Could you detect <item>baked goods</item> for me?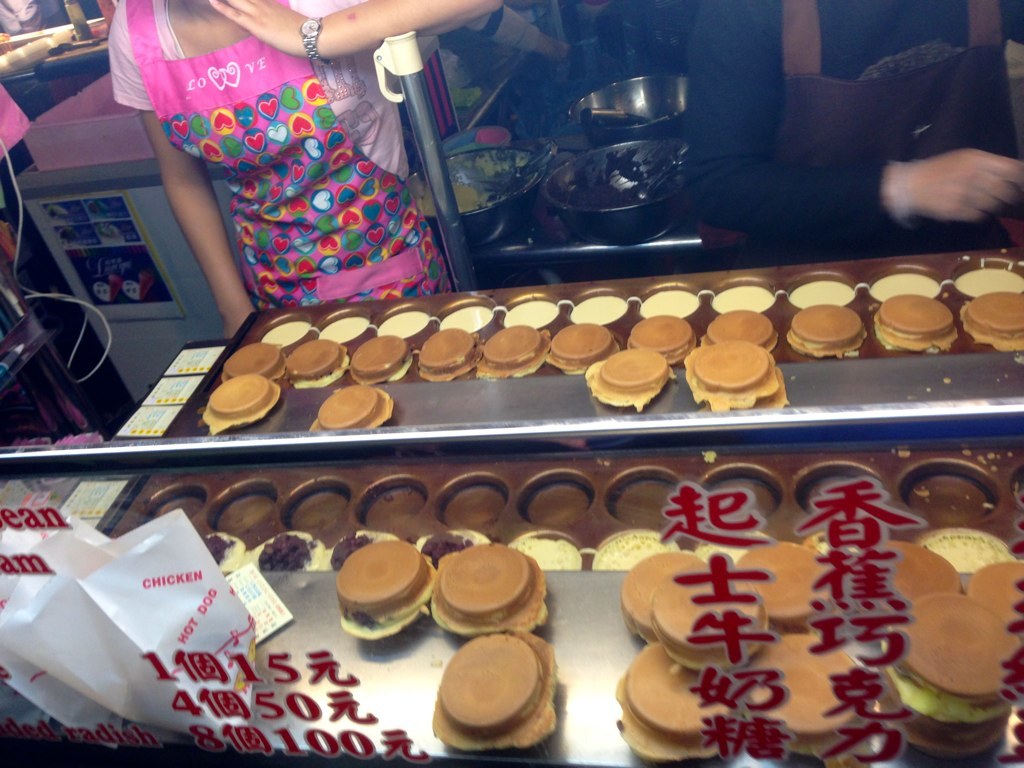
Detection result: <region>681, 339, 789, 408</region>.
